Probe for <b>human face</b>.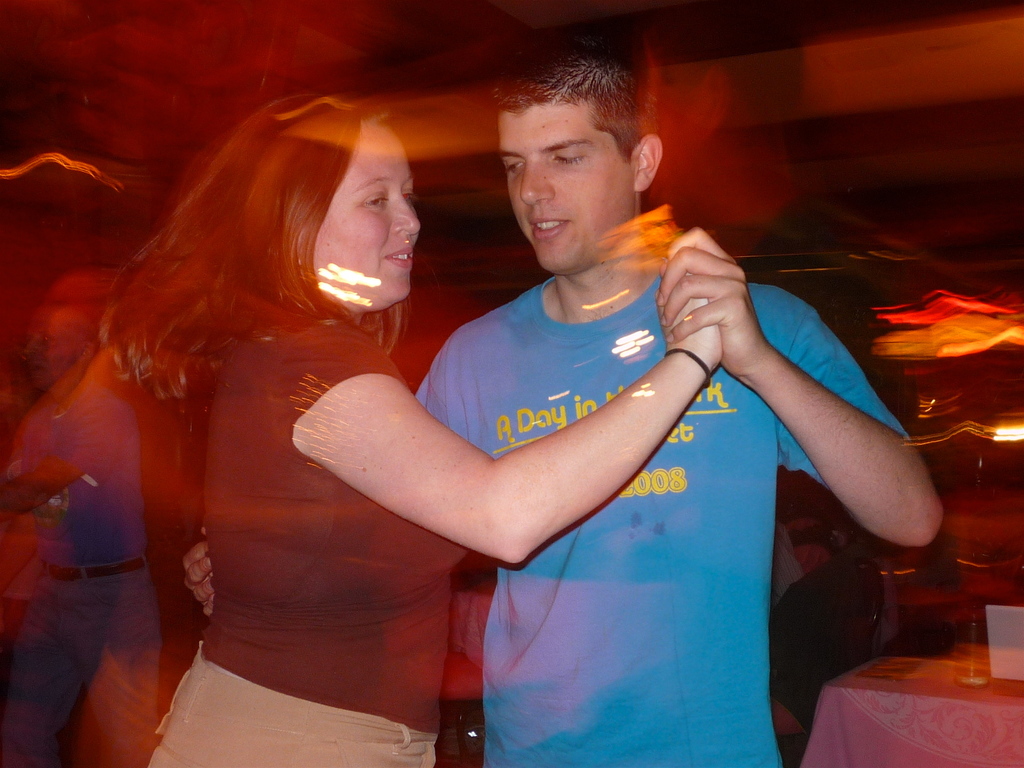
Probe result: locate(314, 118, 422, 307).
